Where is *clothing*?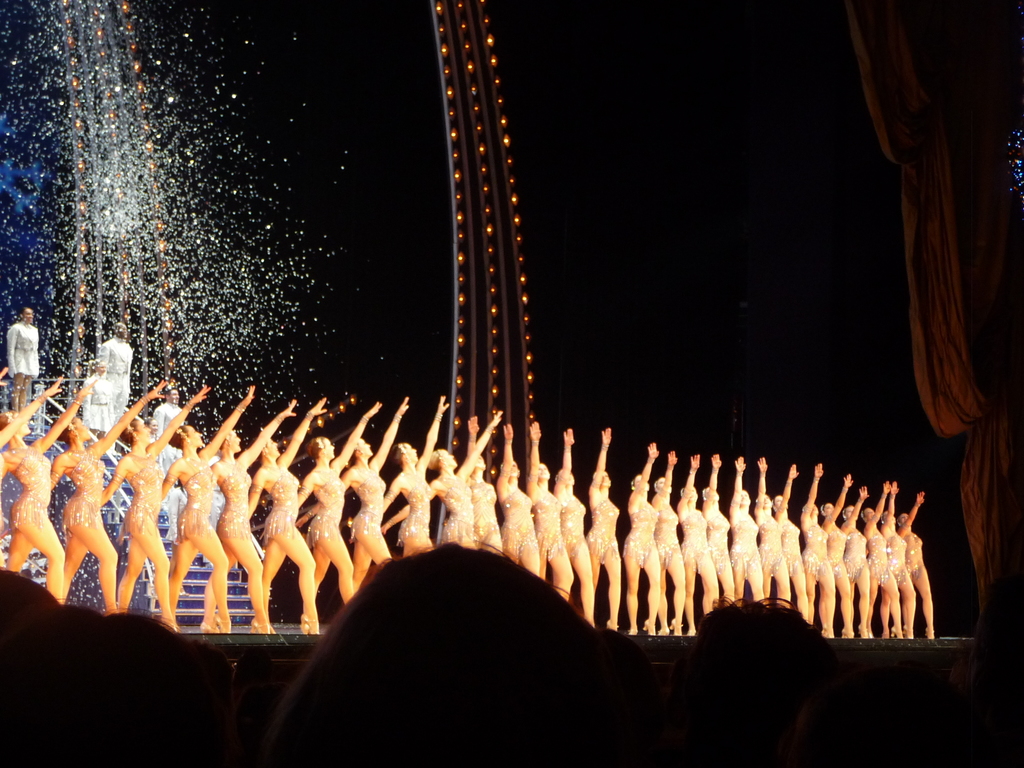
locate(846, 532, 867, 579).
